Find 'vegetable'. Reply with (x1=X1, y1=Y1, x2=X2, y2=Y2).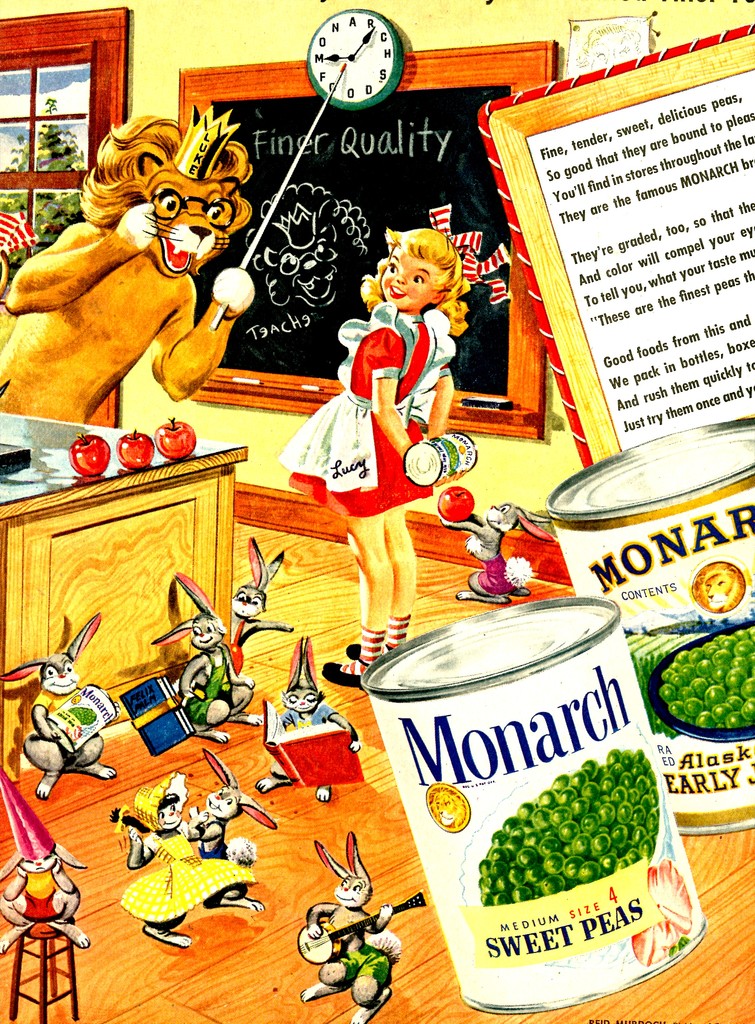
(x1=157, y1=415, x2=197, y2=459).
